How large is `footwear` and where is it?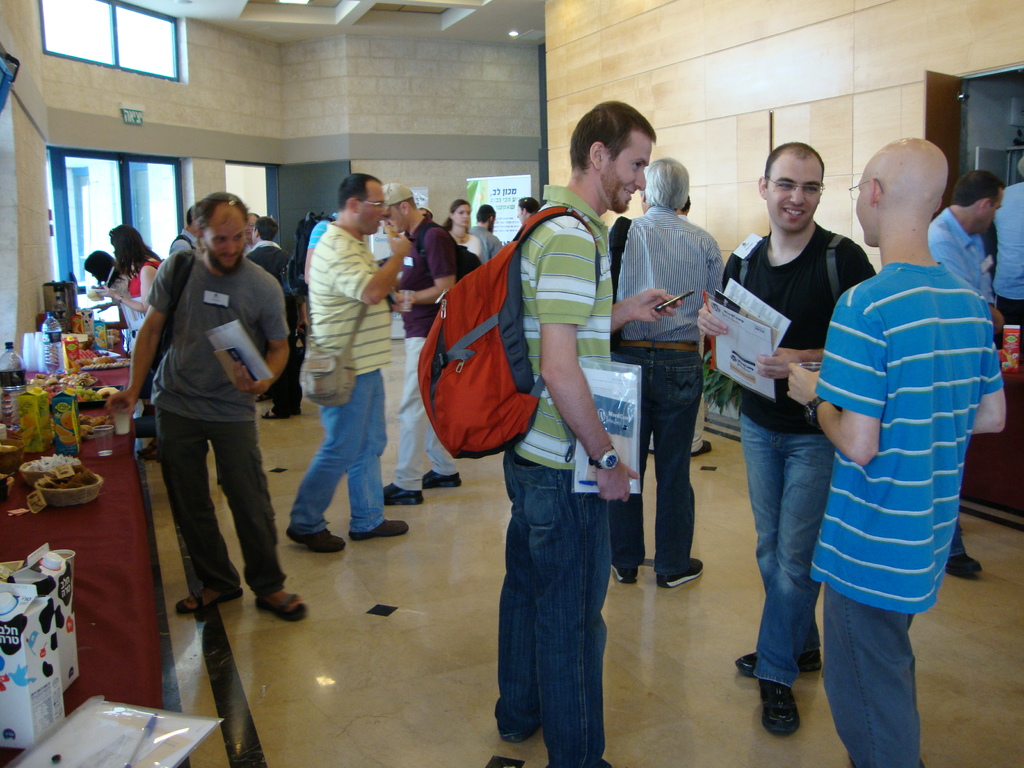
Bounding box: bbox(285, 529, 353, 556).
